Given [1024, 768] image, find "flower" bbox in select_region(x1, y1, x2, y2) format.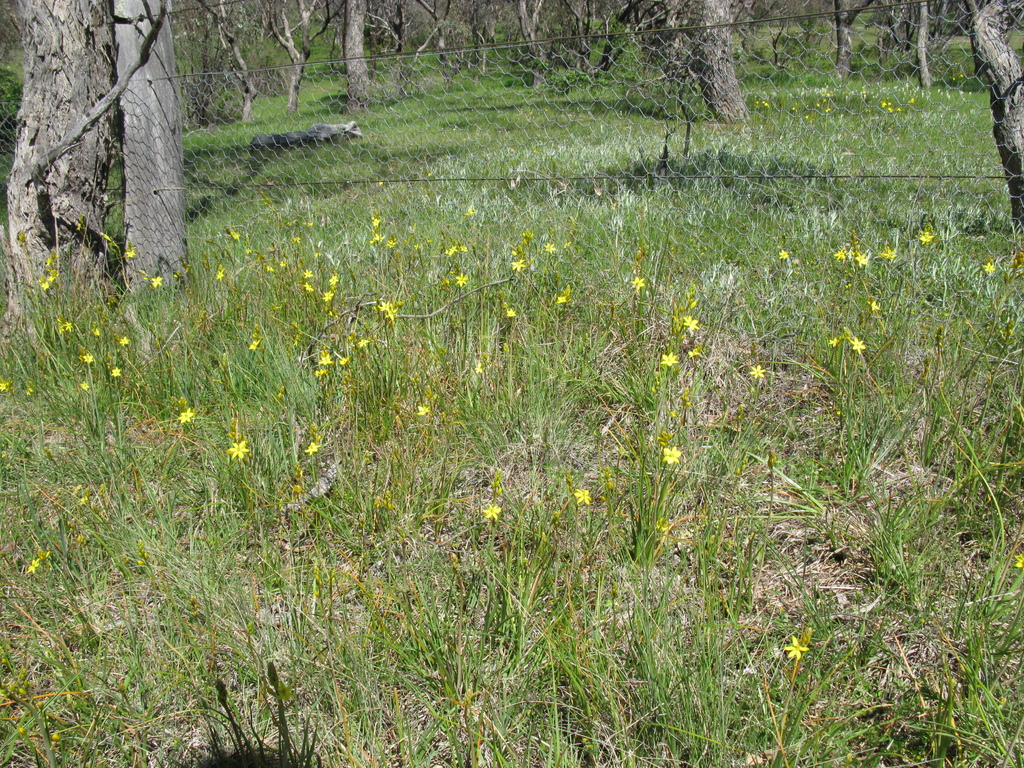
select_region(984, 259, 997, 273).
